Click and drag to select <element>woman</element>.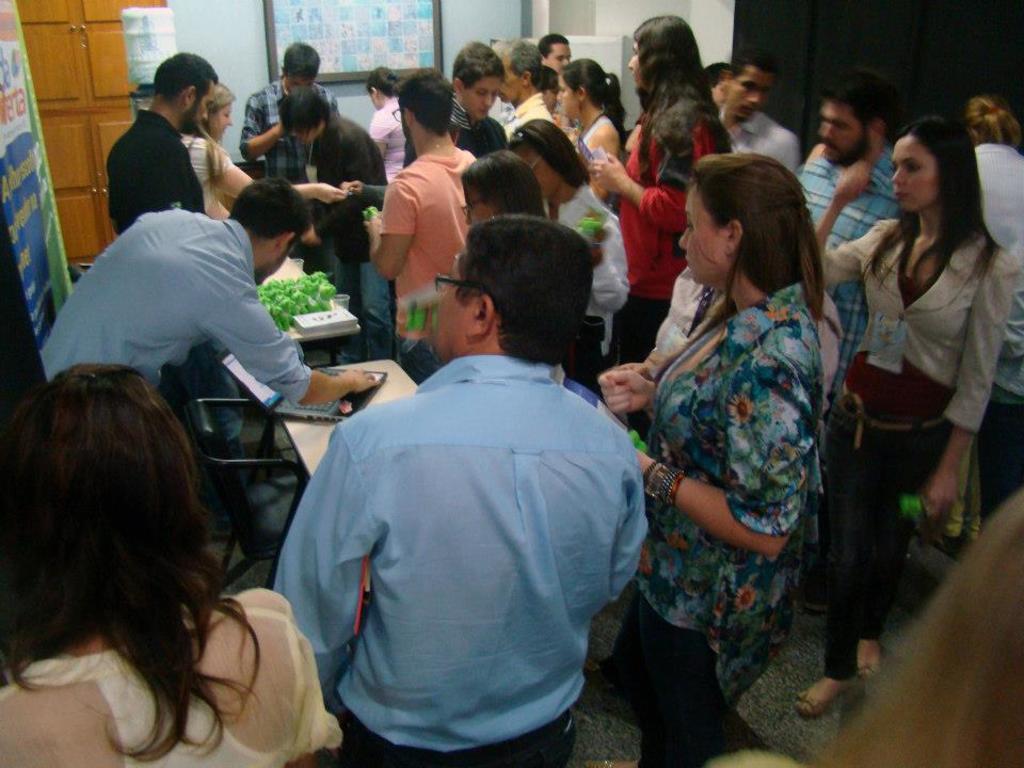
Selection: (x1=954, y1=91, x2=1023, y2=412).
